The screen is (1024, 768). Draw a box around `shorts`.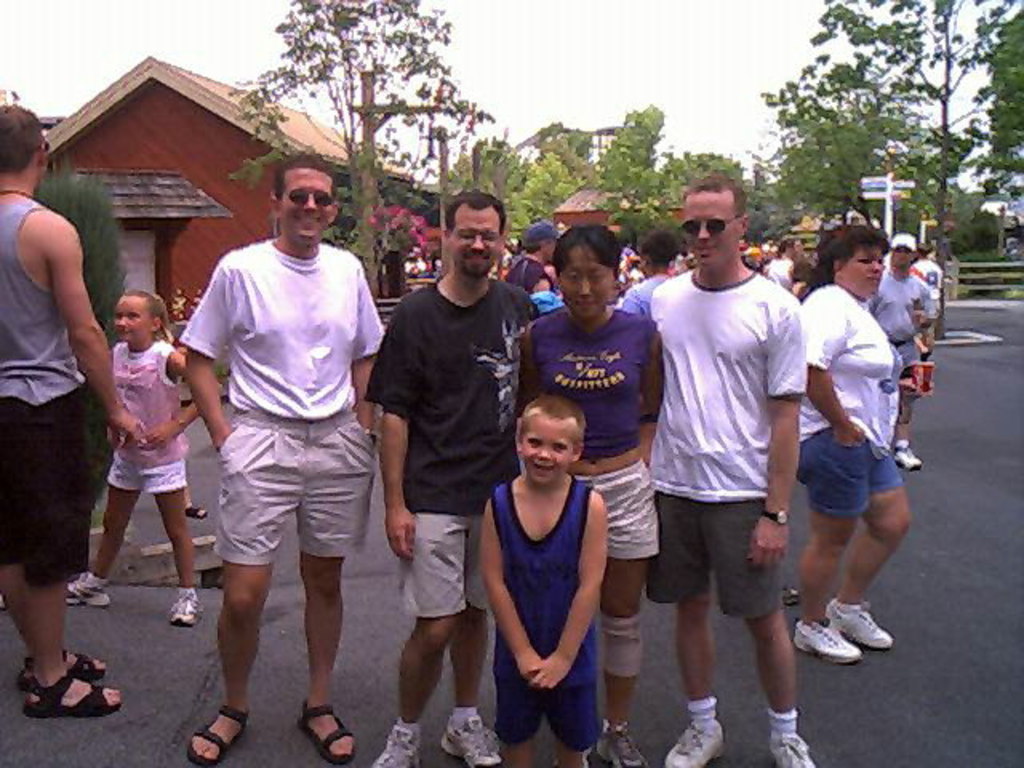
[896, 336, 930, 371].
